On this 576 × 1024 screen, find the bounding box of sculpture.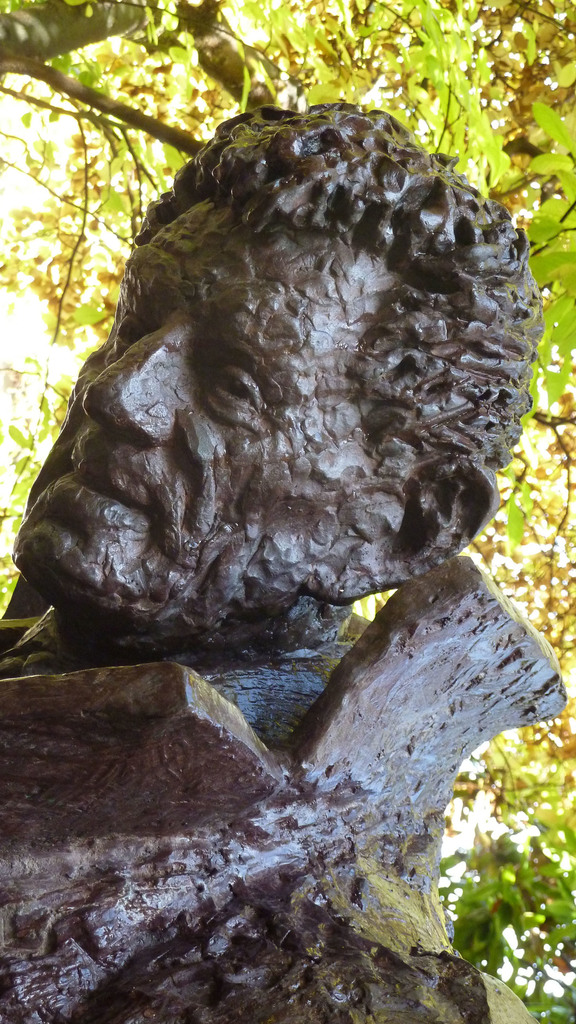
Bounding box: (left=0, top=86, right=568, bottom=1023).
